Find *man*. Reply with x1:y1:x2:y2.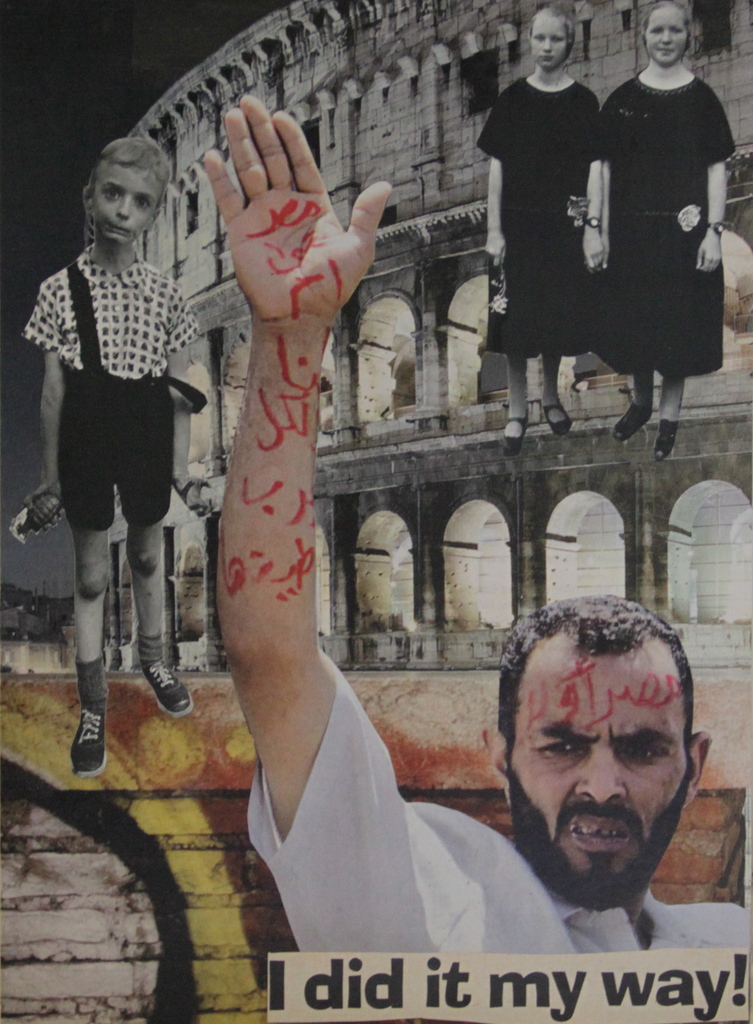
216:89:752:1020.
